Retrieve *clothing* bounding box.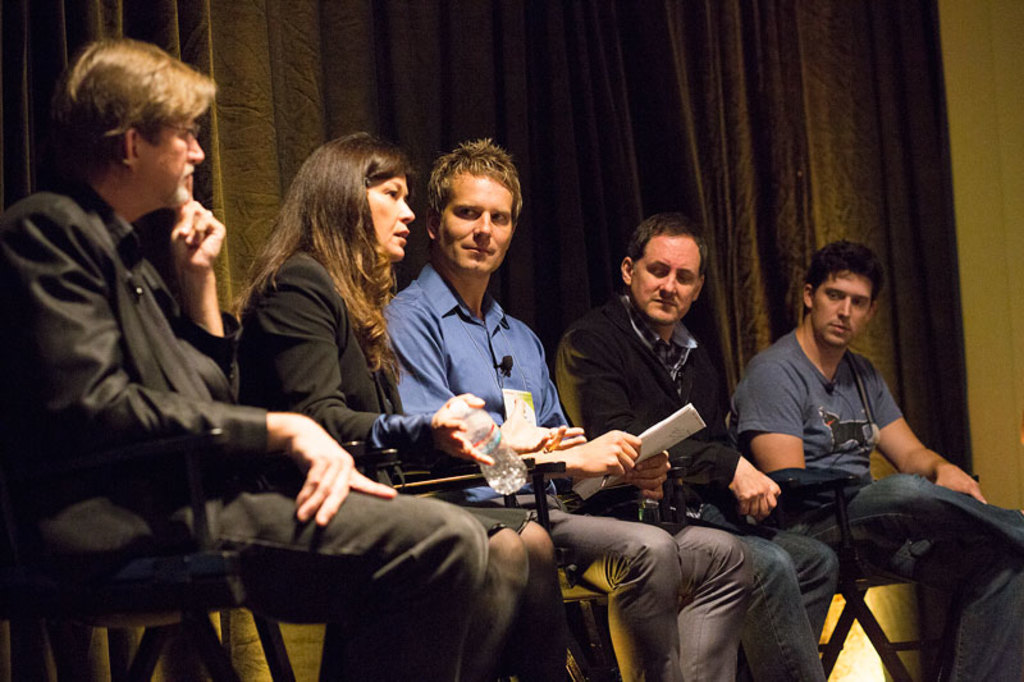
Bounding box: pyautogui.locateOnScreen(385, 270, 745, 681).
